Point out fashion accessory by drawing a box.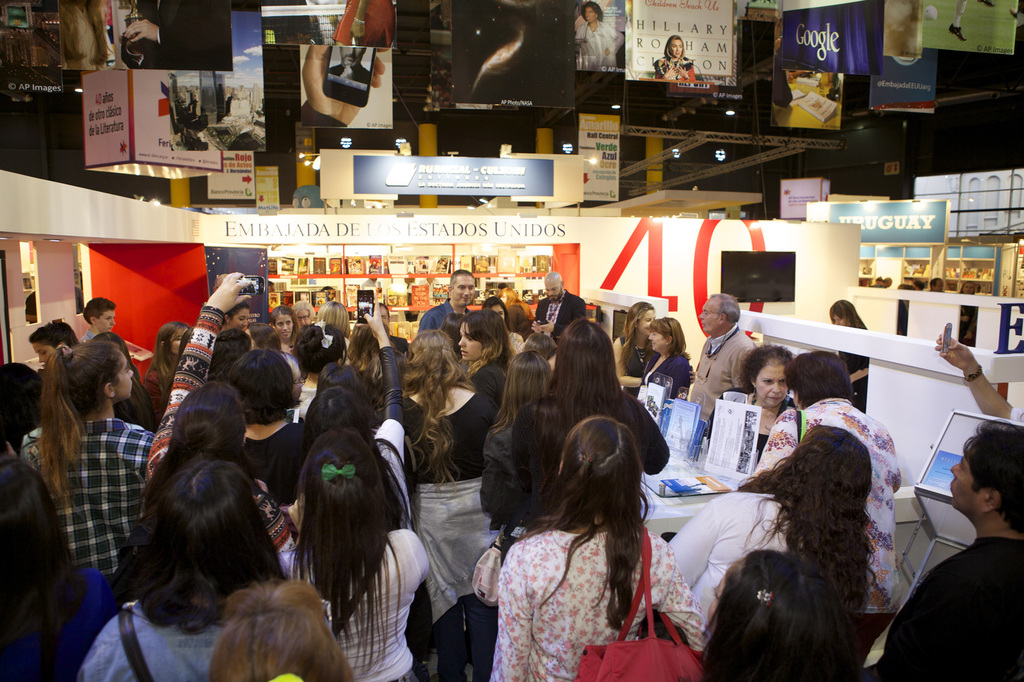
632 320 638 329.
